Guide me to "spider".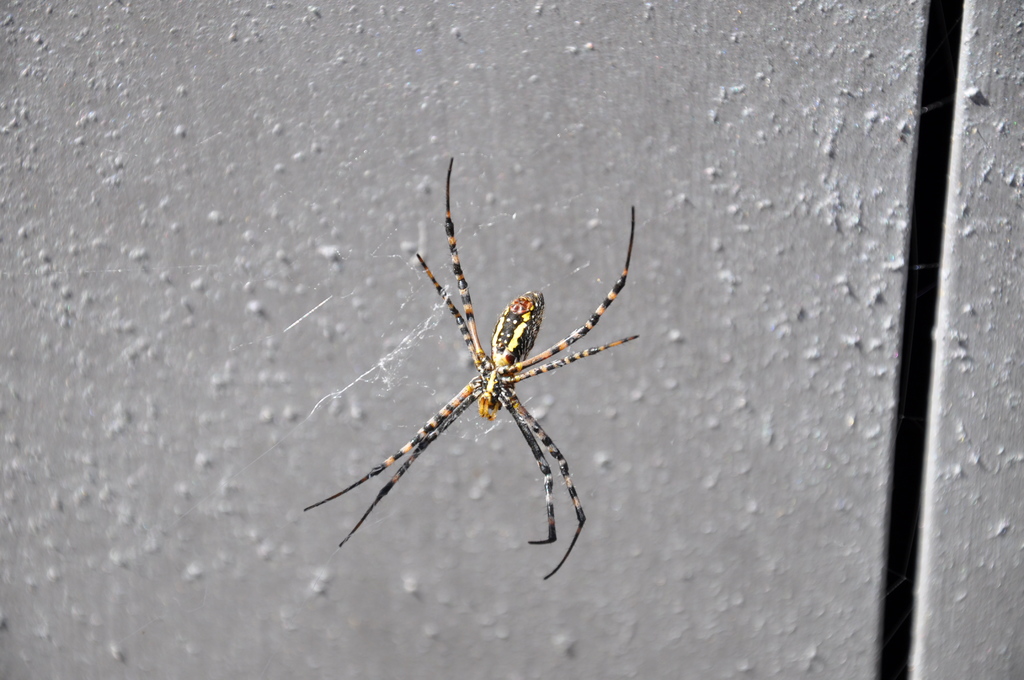
Guidance: left=299, top=157, right=639, bottom=582.
